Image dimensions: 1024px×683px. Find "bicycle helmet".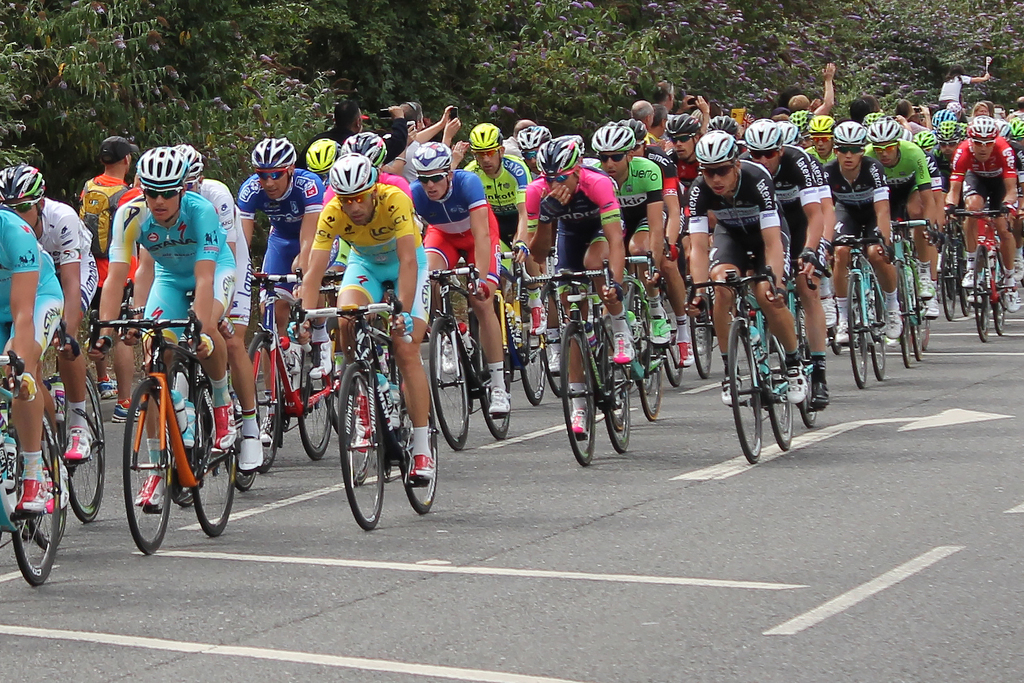
<region>831, 120, 891, 150</region>.
